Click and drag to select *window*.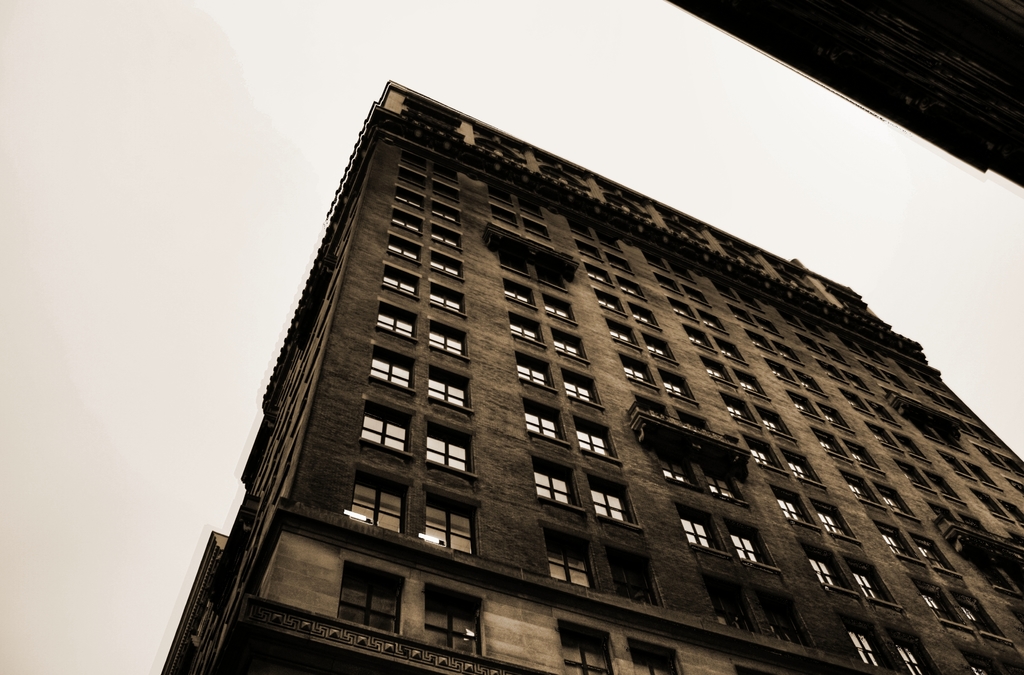
Selection: 431, 284, 464, 307.
